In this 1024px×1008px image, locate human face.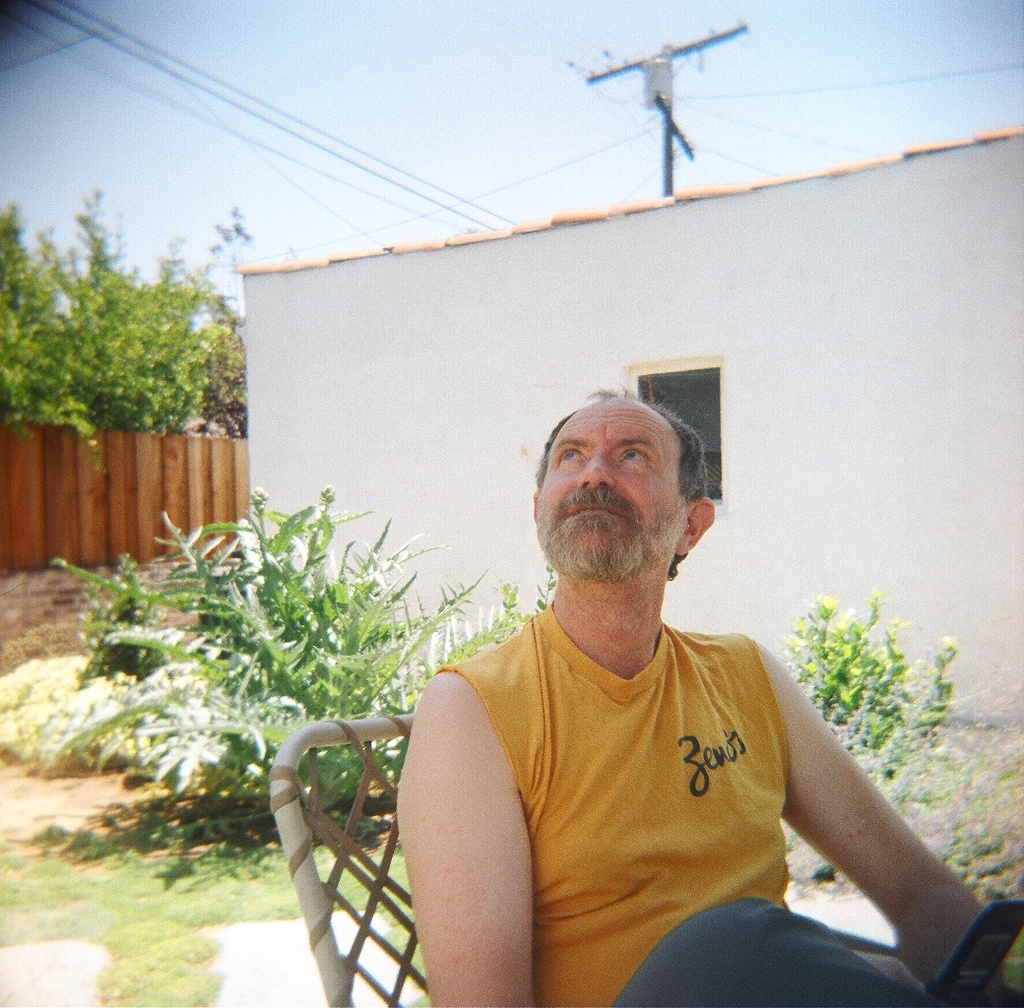
Bounding box: {"x1": 533, "y1": 399, "x2": 693, "y2": 557}.
